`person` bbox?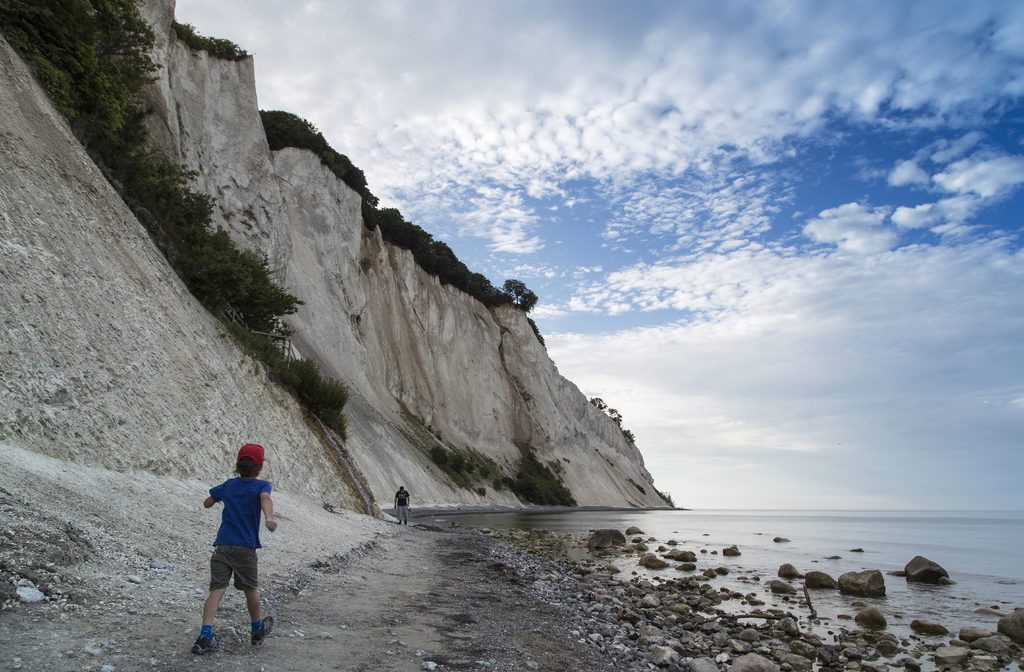
locate(191, 439, 283, 660)
